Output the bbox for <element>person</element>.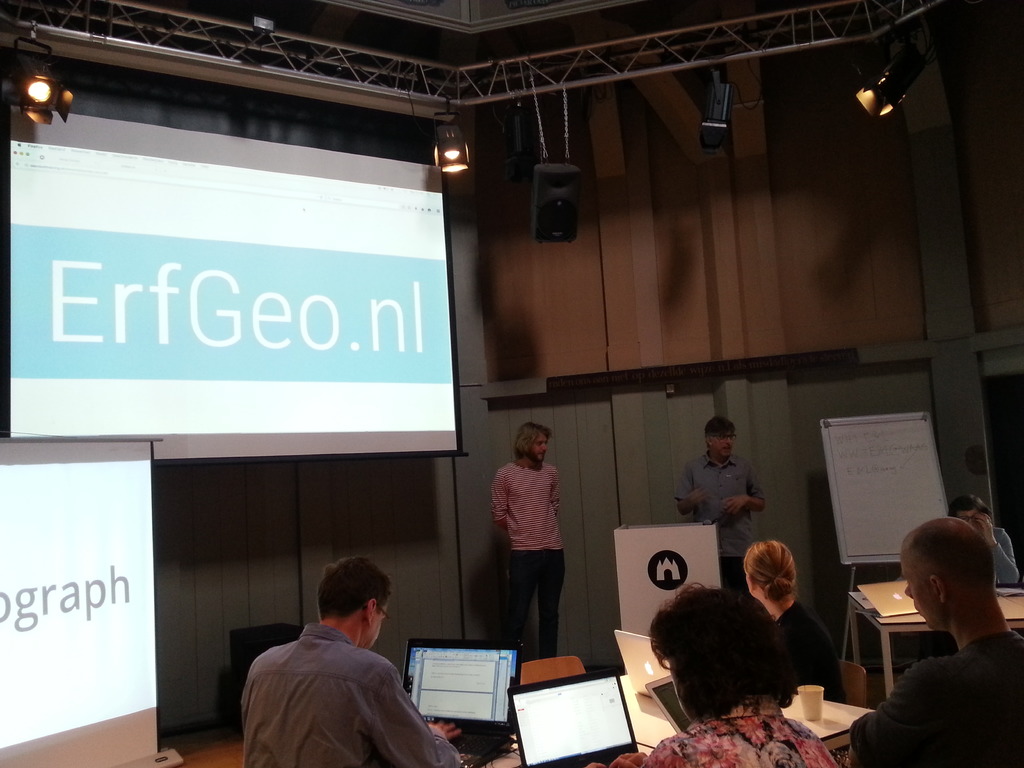
bbox=[675, 410, 762, 577].
